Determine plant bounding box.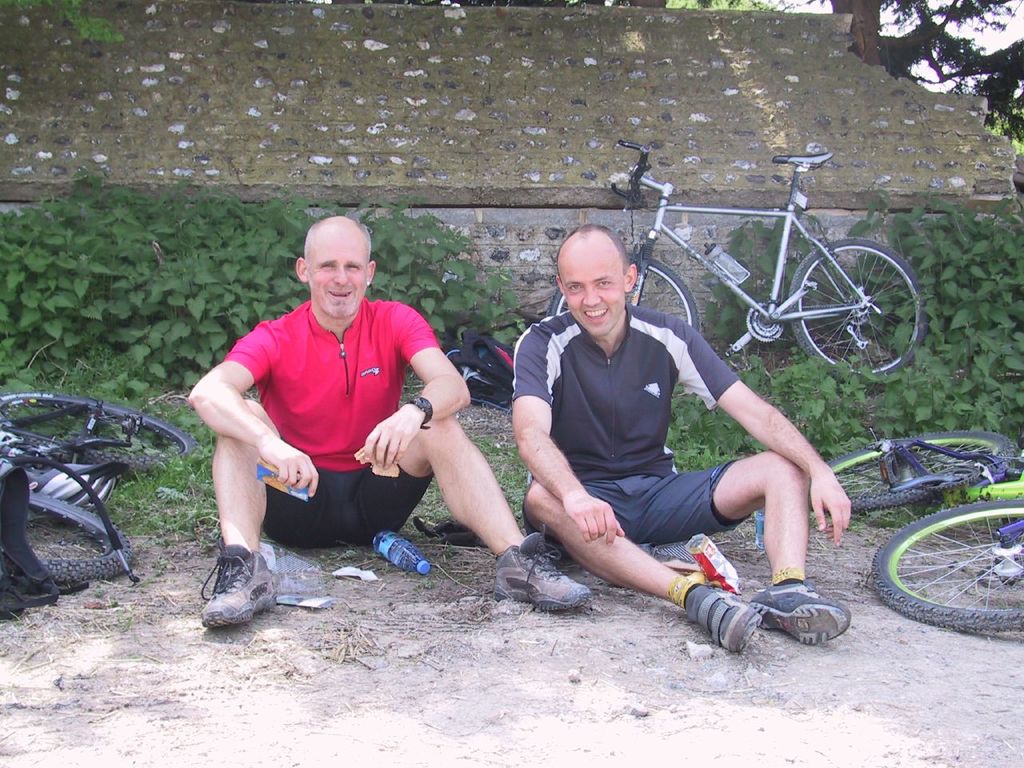
Determined: crop(0, 166, 529, 394).
